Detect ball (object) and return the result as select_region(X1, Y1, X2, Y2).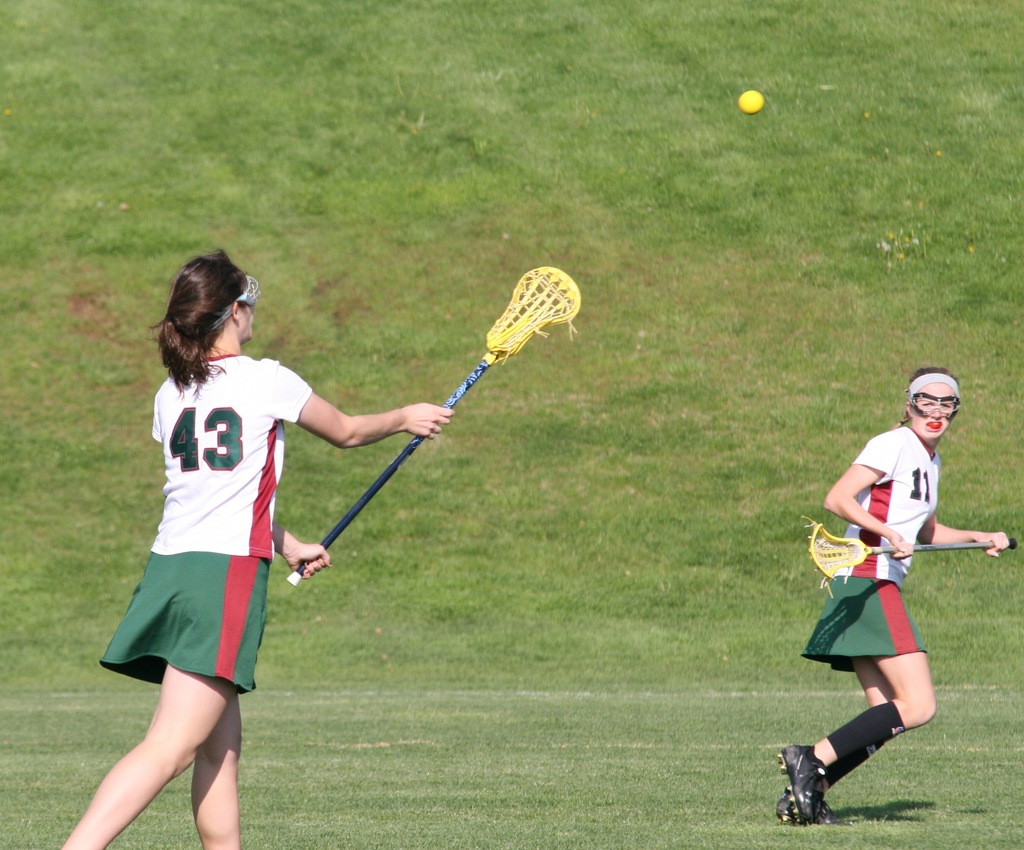
select_region(738, 91, 762, 110).
